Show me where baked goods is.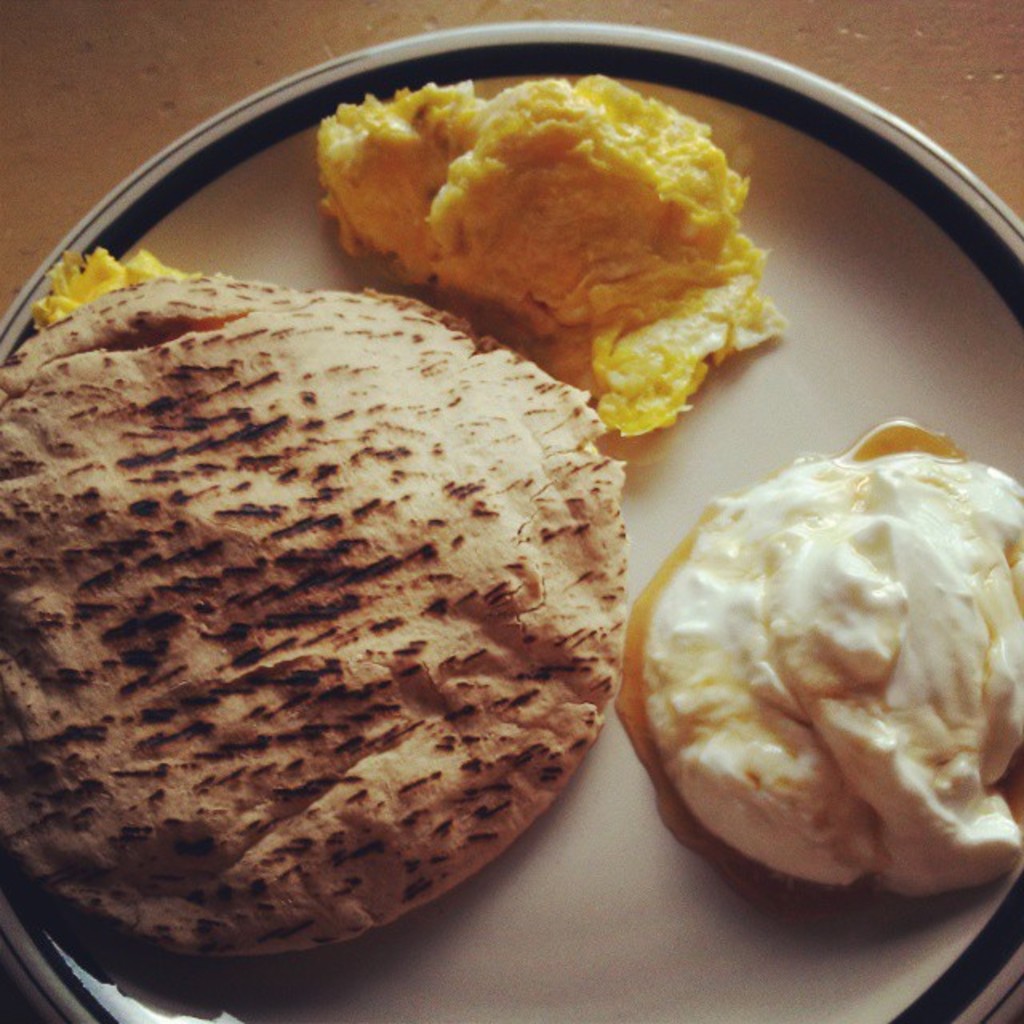
baked goods is at region(0, 272, 619, 946).
